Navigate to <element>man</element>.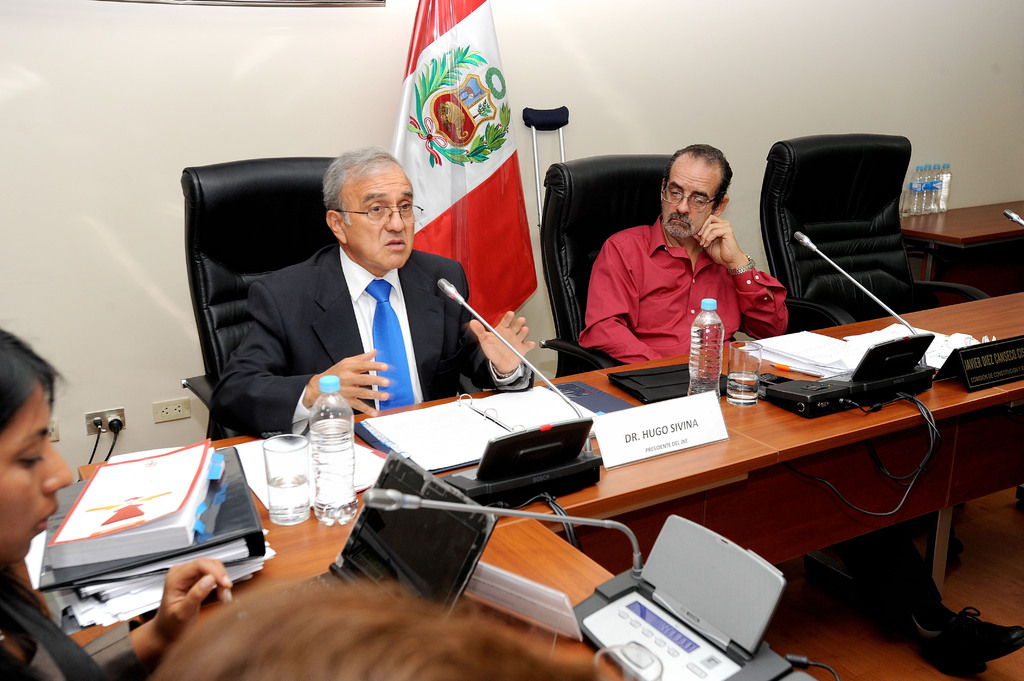
Navigation target: [left=209, top=141, right=556, bottom=451].
